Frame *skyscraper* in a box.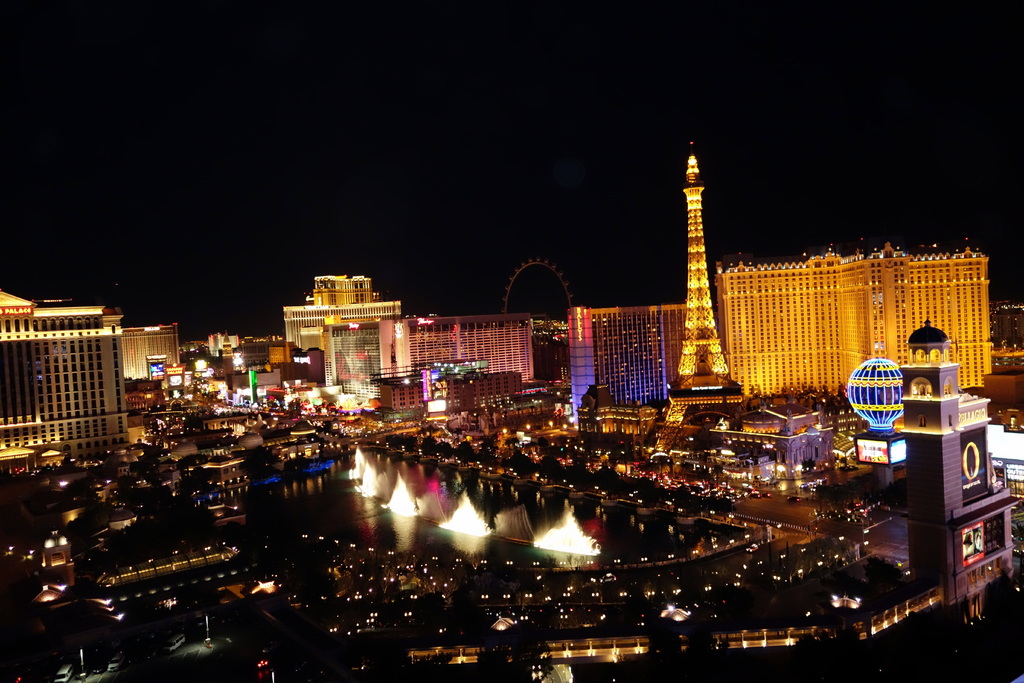
region(289, 273, 412, 388).
